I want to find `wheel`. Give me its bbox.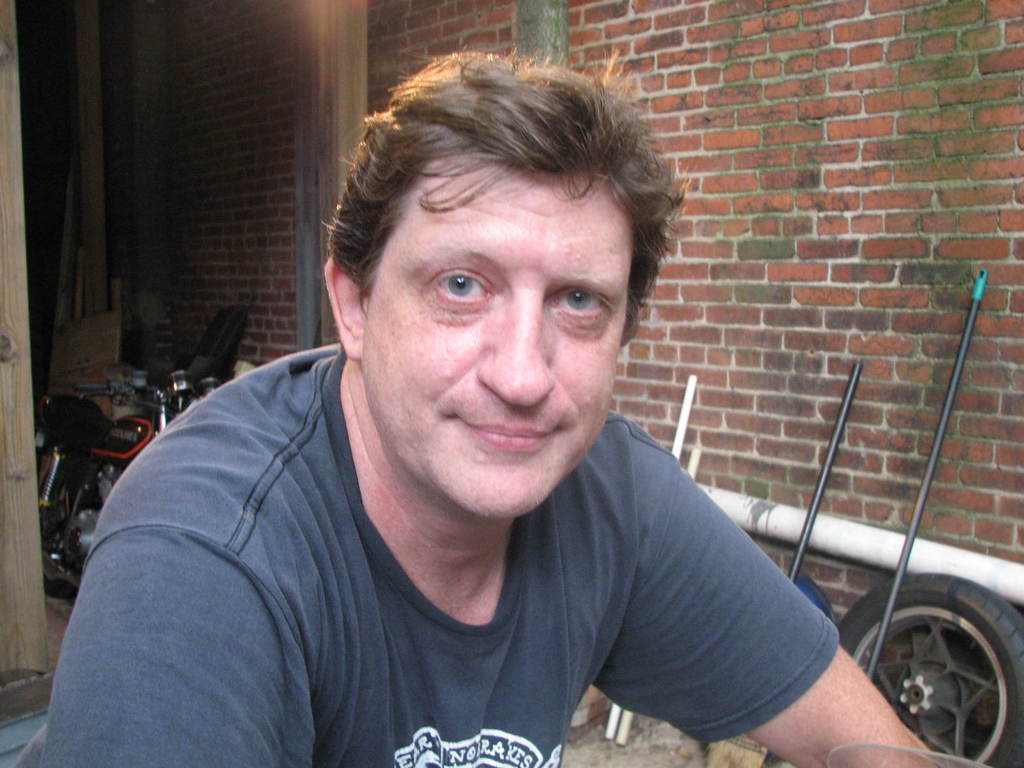
select_region(876, 588, 1014, 753).
